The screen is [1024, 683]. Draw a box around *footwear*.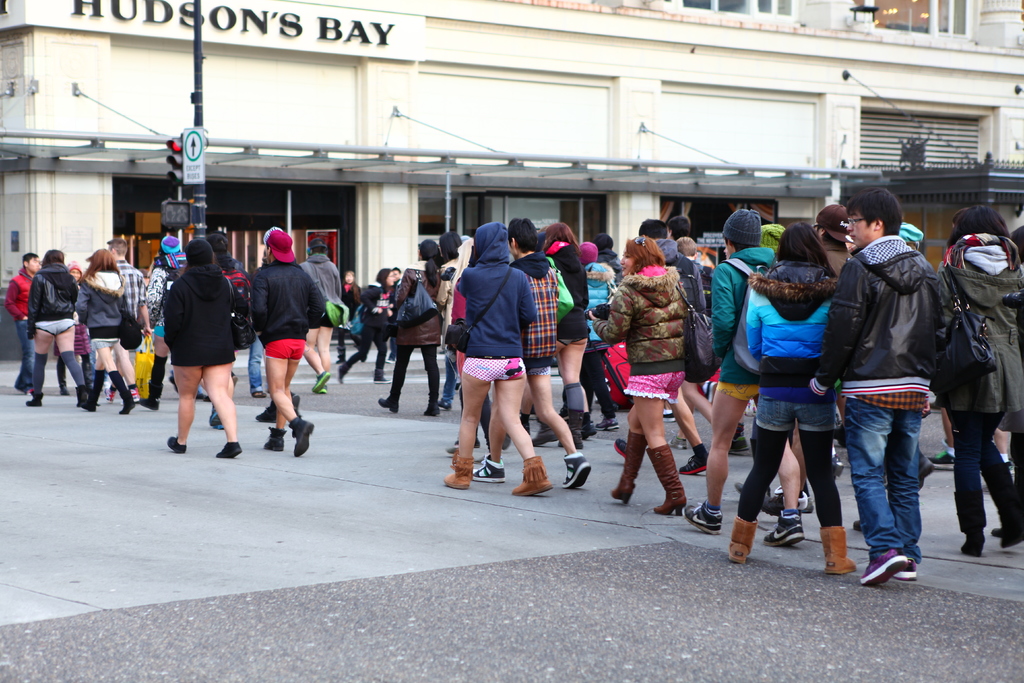
<box>137,397,158,413</box>.
